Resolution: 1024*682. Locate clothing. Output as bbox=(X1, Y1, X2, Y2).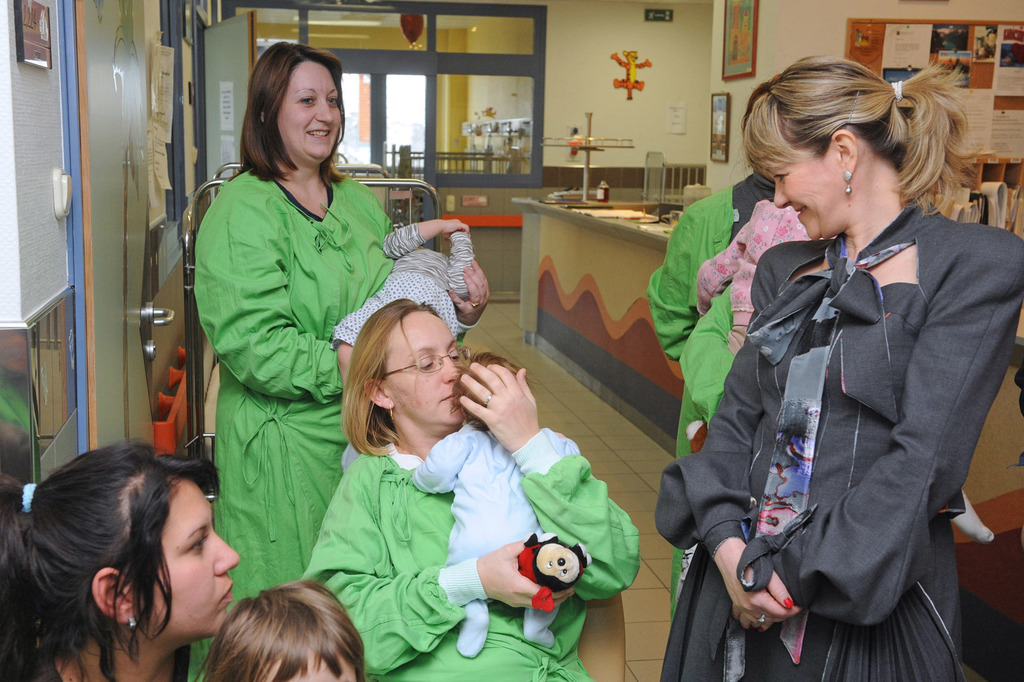
bbox=(405, 414, 561, 649).
